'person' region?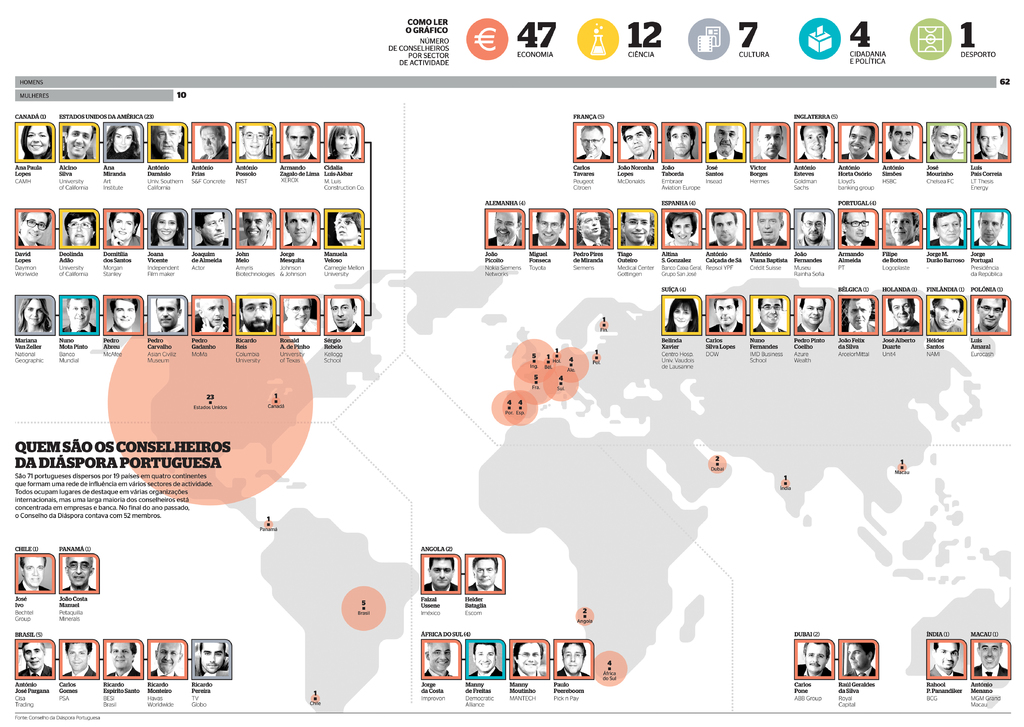
Rect(664, 297, 698, 332)
